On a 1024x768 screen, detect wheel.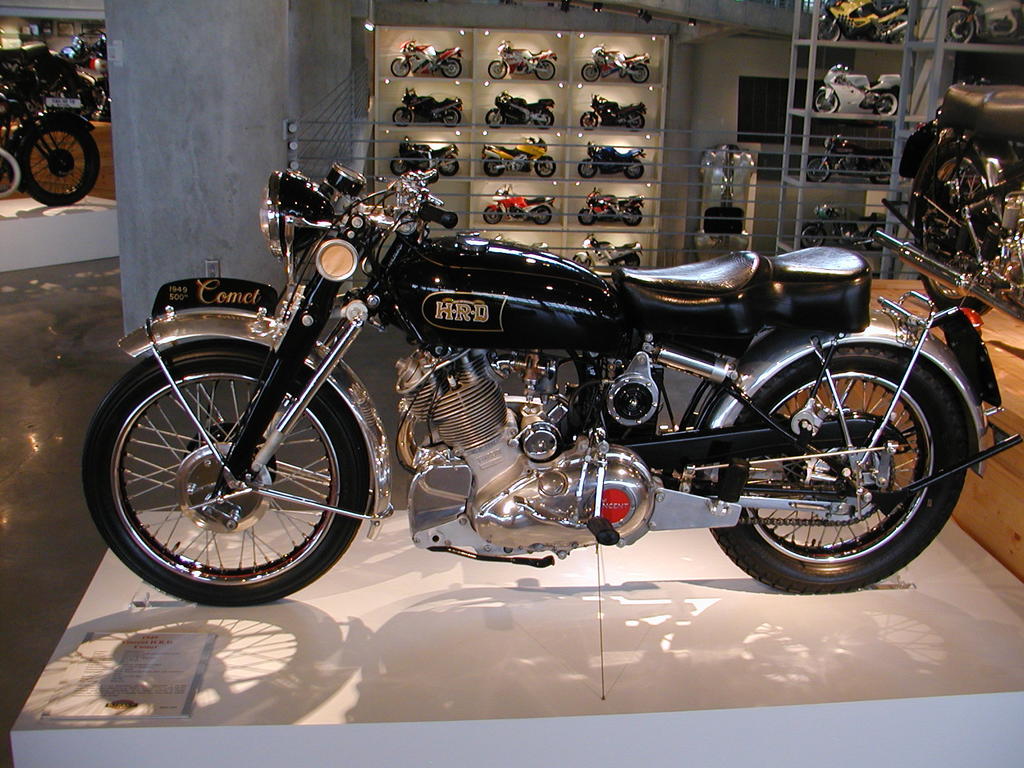
{"x1": 947, "y1": 5, "x2": 976, "y2": 42}.
